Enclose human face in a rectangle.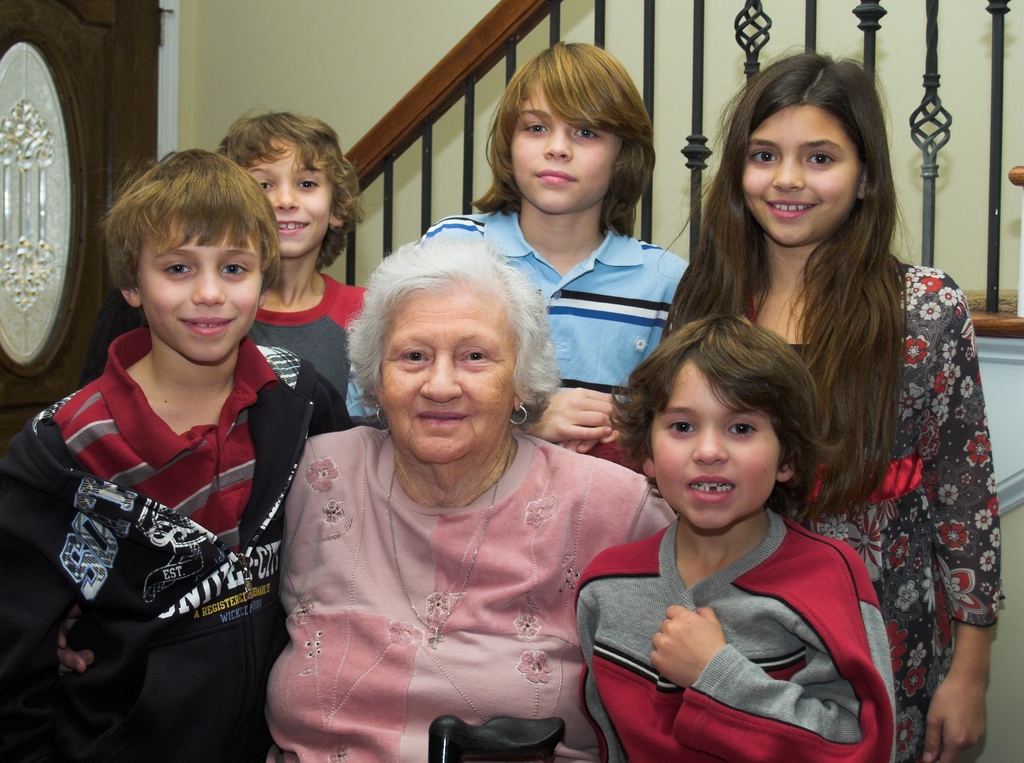
l=743, t=109, r=858, b=244.
